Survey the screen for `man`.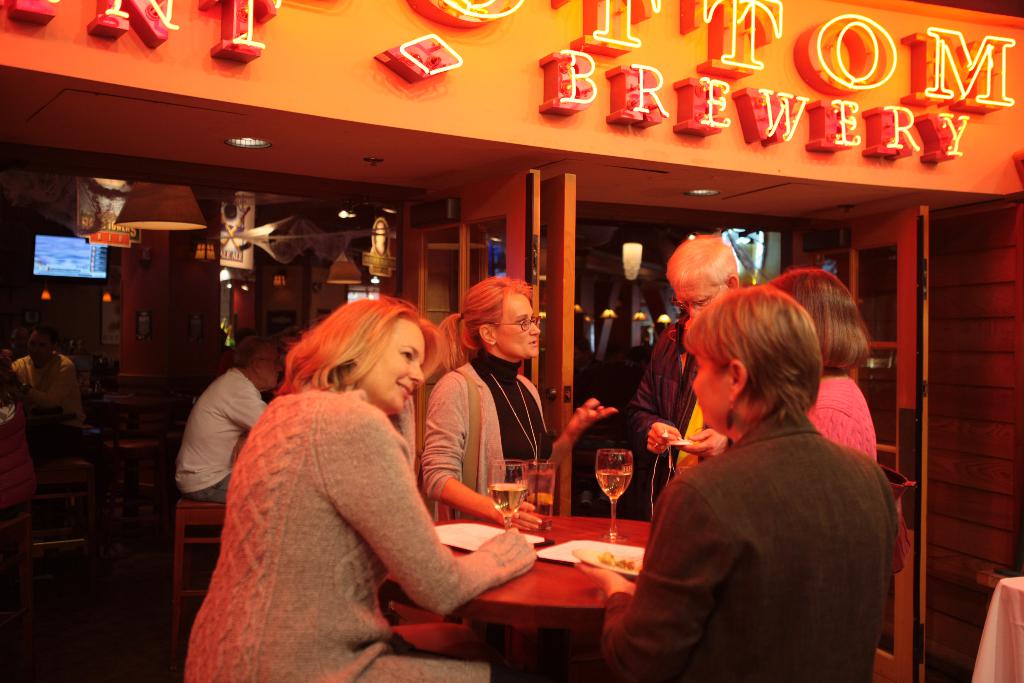
Survey found: {"left": 14, "top": 329, "right": 85, "bottom": 425}.
